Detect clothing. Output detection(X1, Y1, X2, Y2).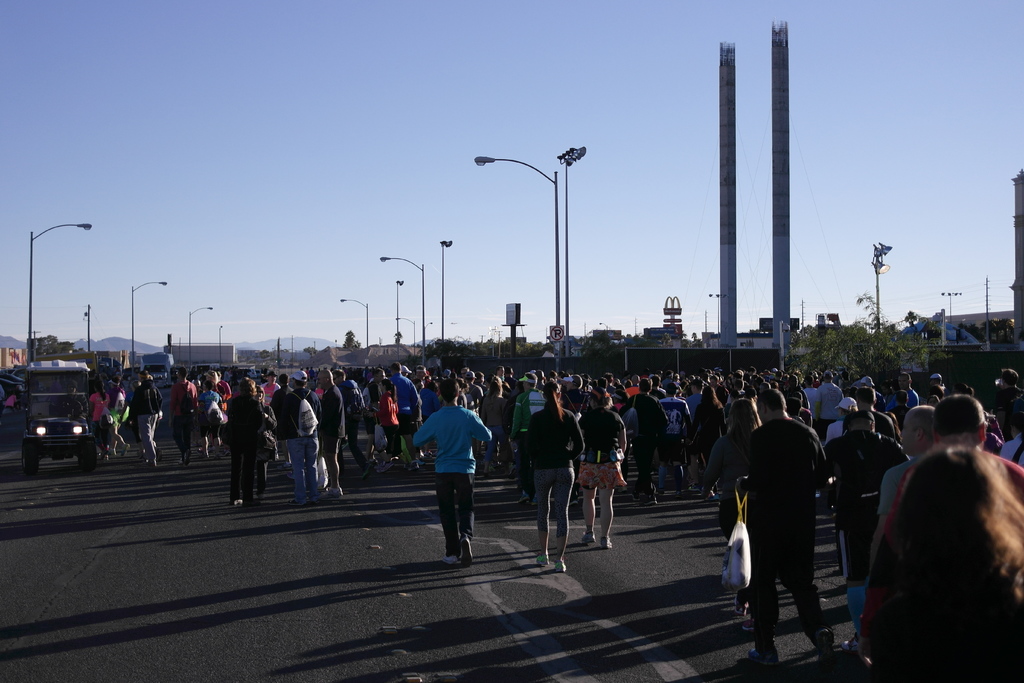
detection(128, 383, 160, 418).
